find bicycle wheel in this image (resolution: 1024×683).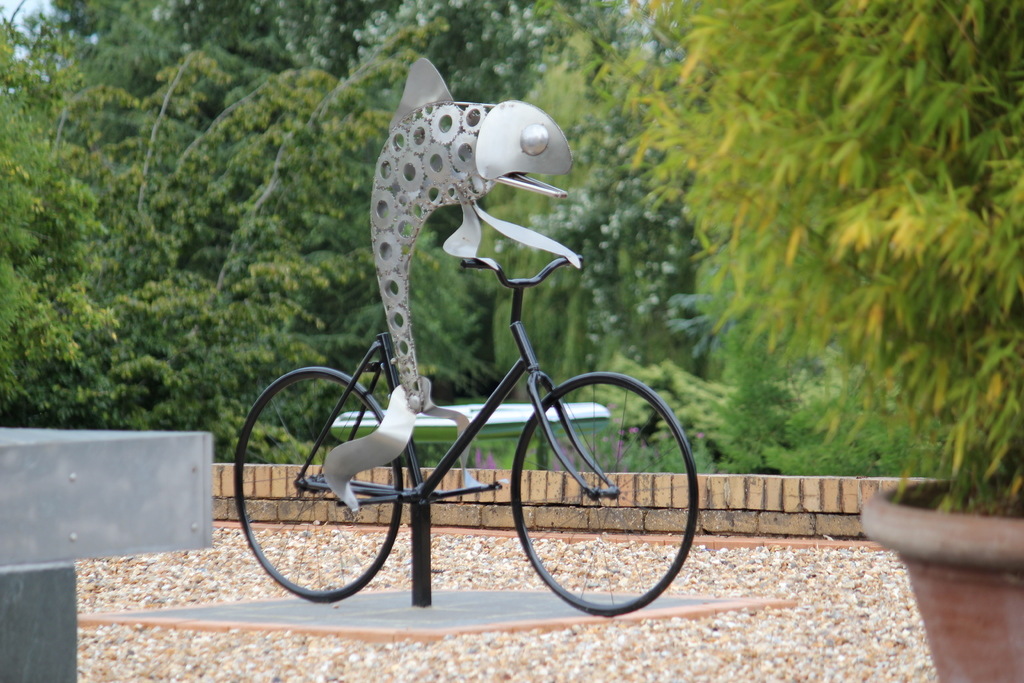
x1=509 y1=373 x2=700 y2=618.
